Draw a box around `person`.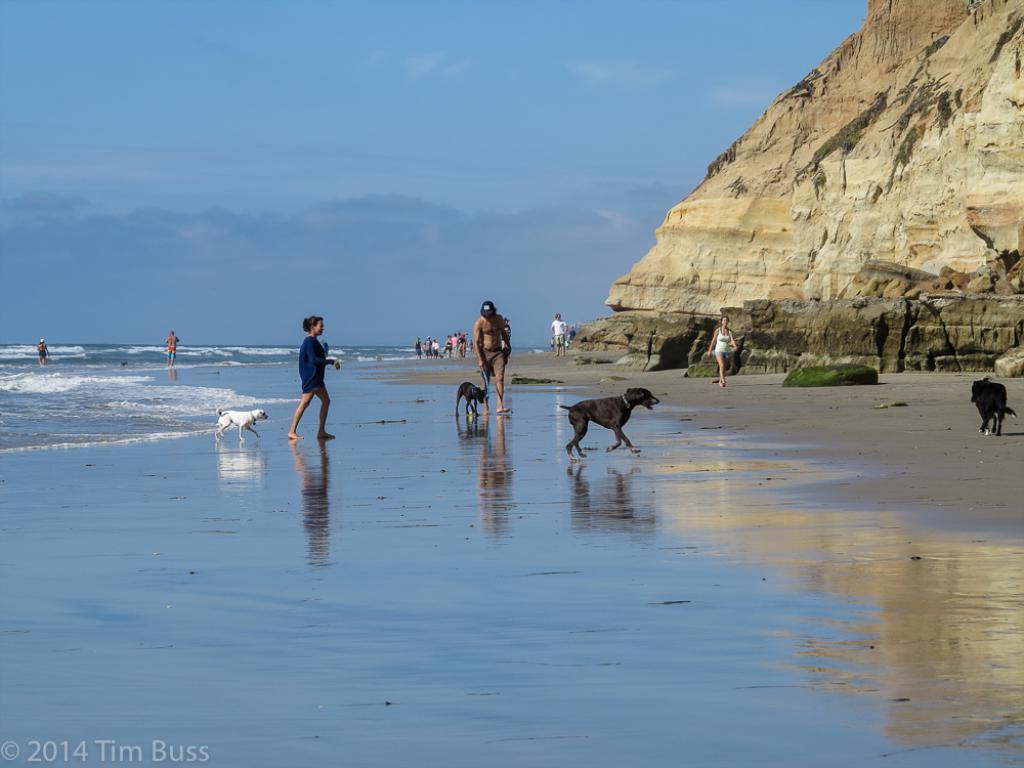
469,299,513,407.
